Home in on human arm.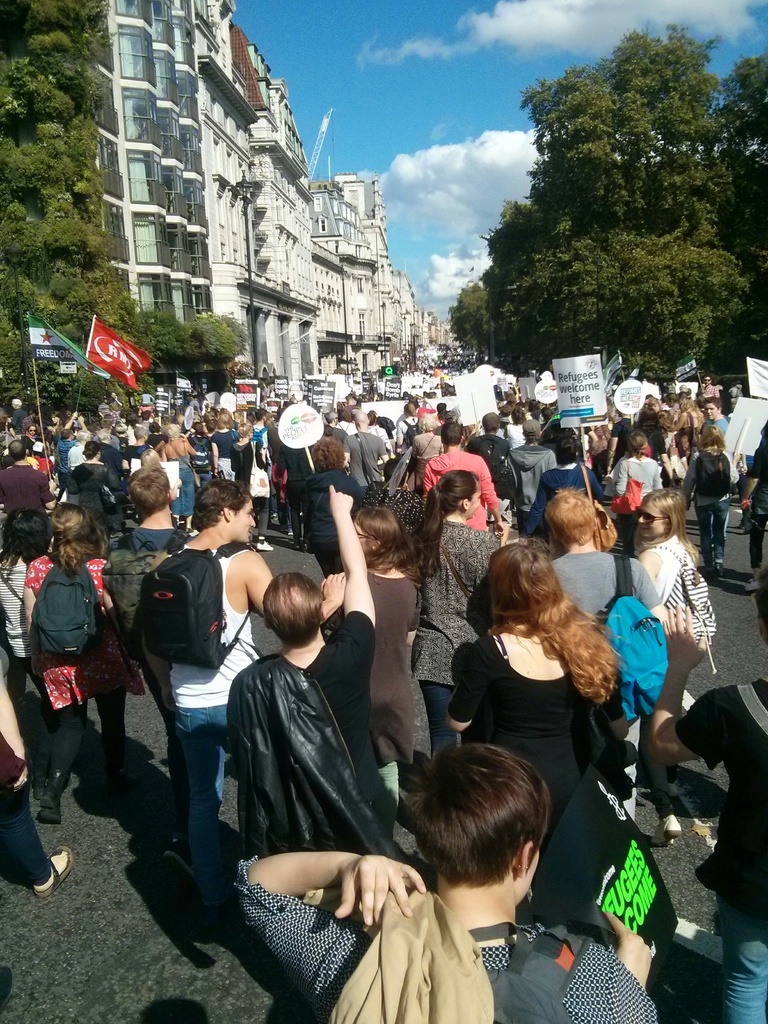
Homed in at 79 415 90 436.
